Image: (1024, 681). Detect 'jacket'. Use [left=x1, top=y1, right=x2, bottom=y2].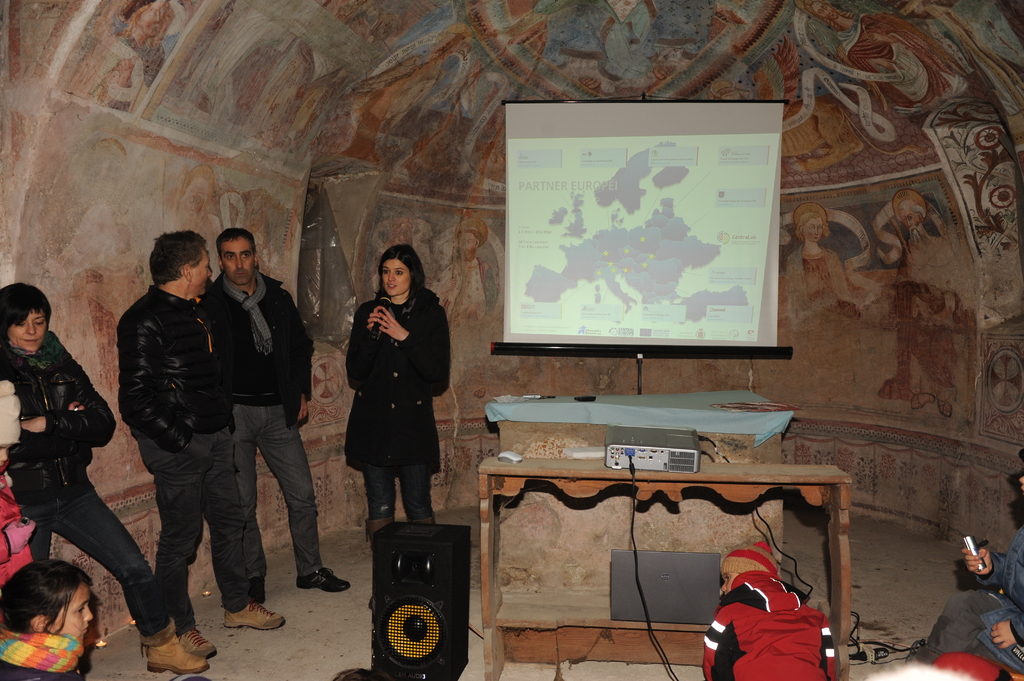
[left=0, top=327, right=120, bottom=505].
